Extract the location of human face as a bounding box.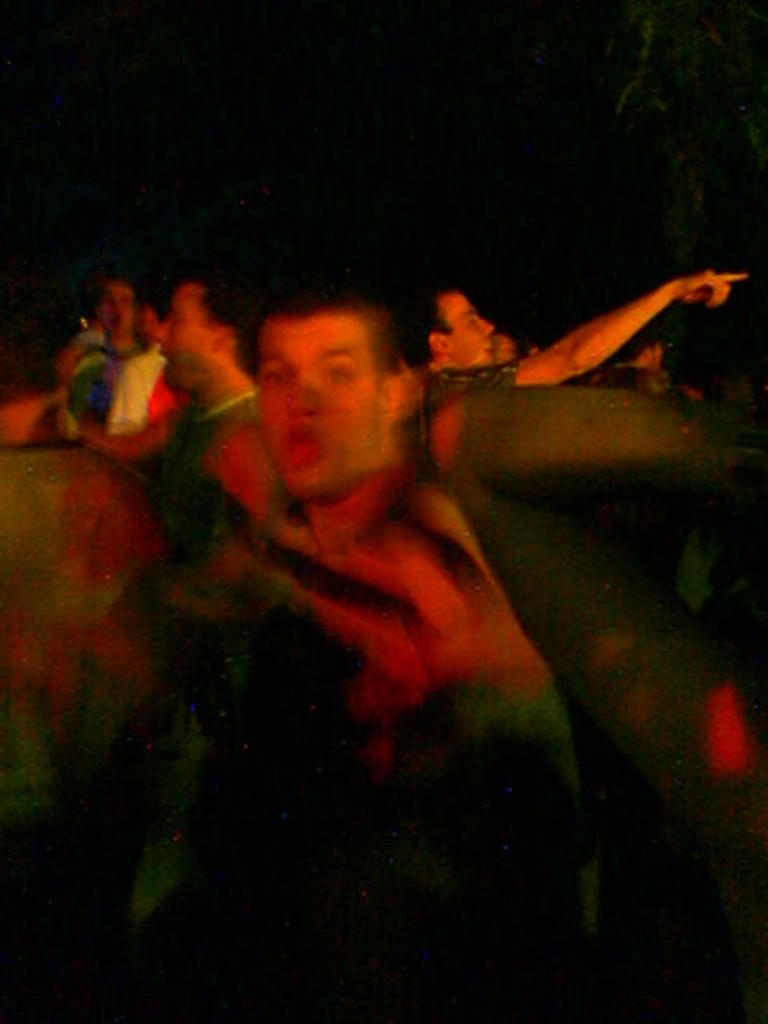
box(435, 288, 490, 366).
